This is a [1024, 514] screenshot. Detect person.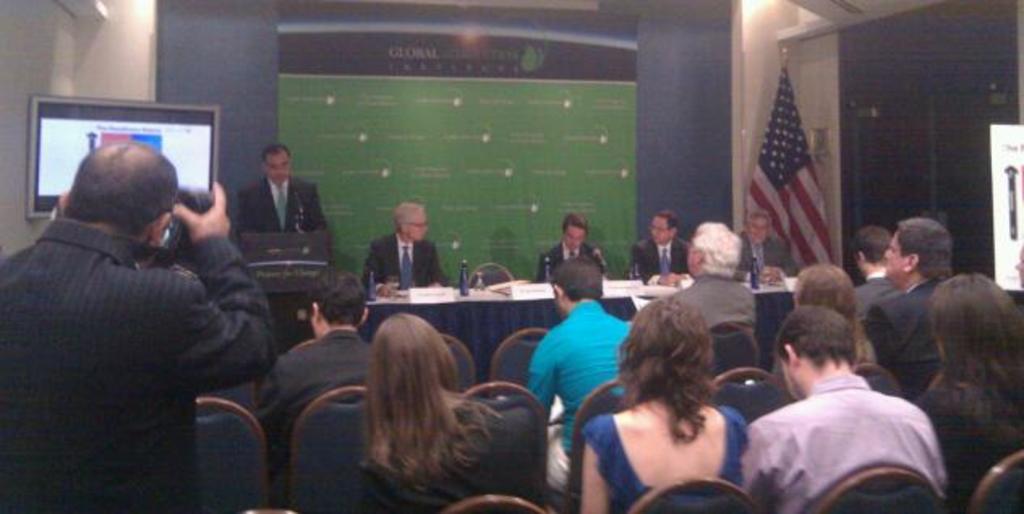
select_region(627, 209, 690, 292).
